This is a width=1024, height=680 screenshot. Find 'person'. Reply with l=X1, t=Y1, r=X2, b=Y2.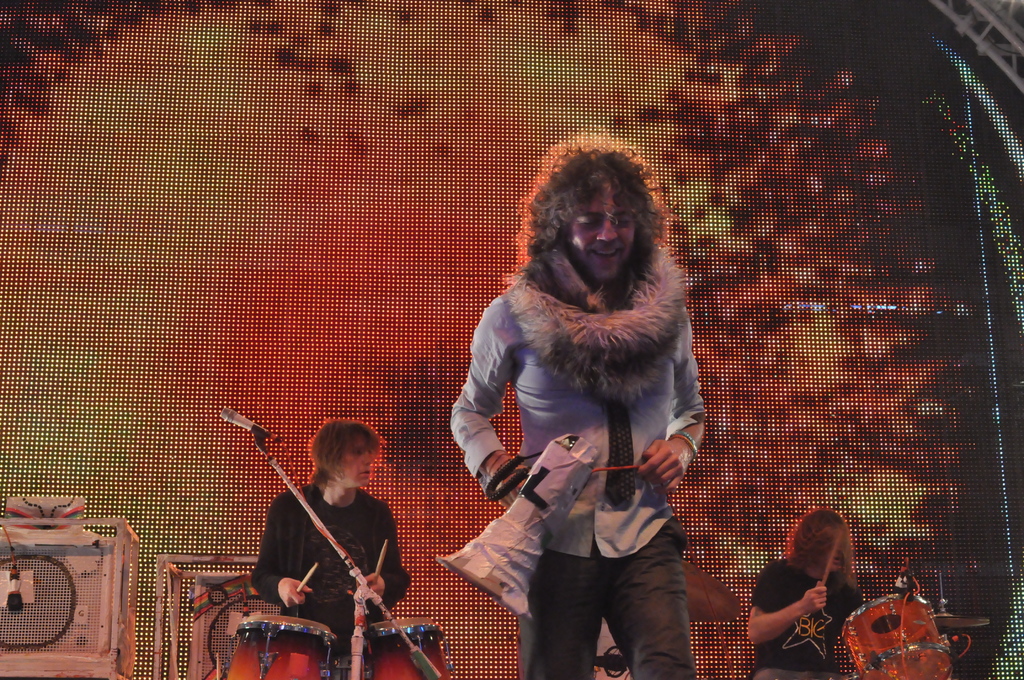
l=450, t=134, r=707, b=679.
